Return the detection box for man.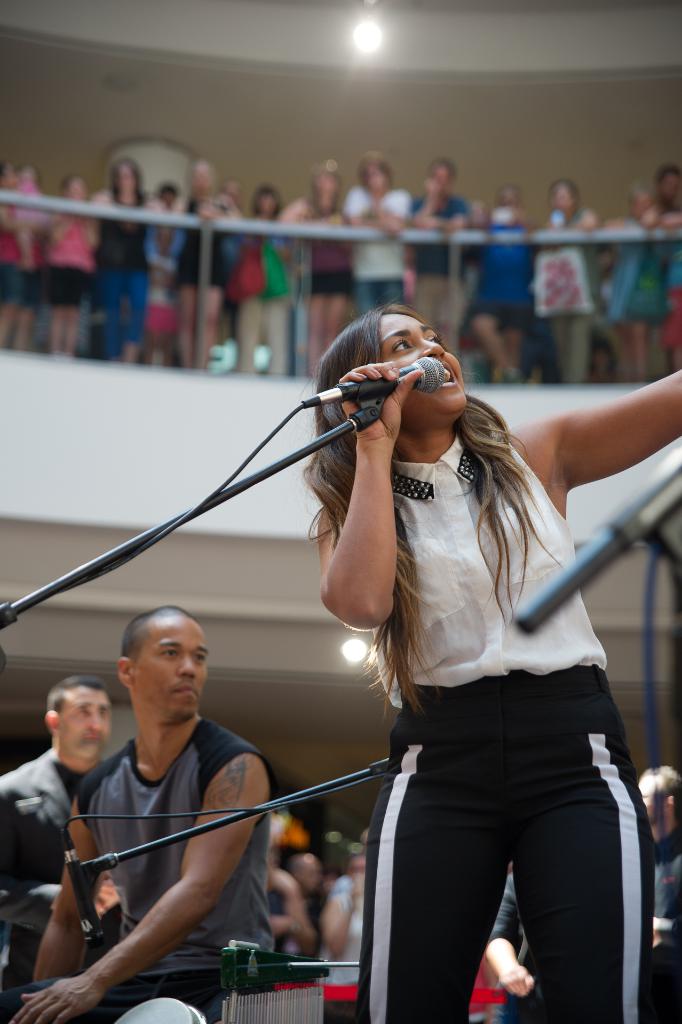
[left=637, top=764, right=681, bottom=946].
